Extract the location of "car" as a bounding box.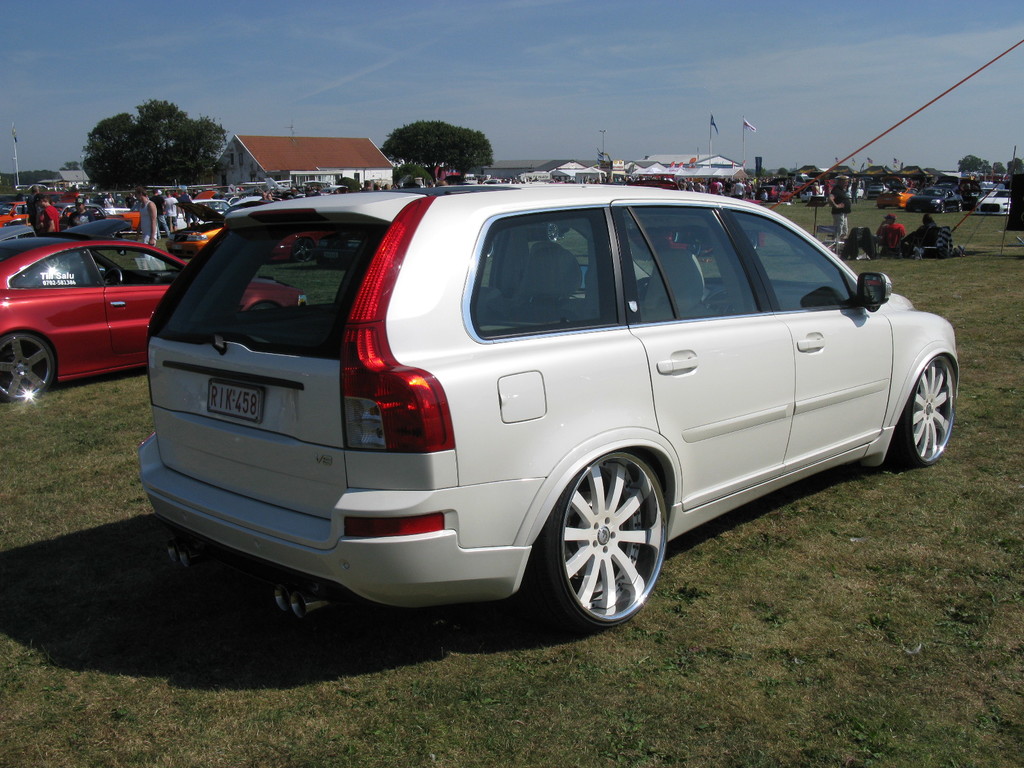
122, 177, 977, 651.
